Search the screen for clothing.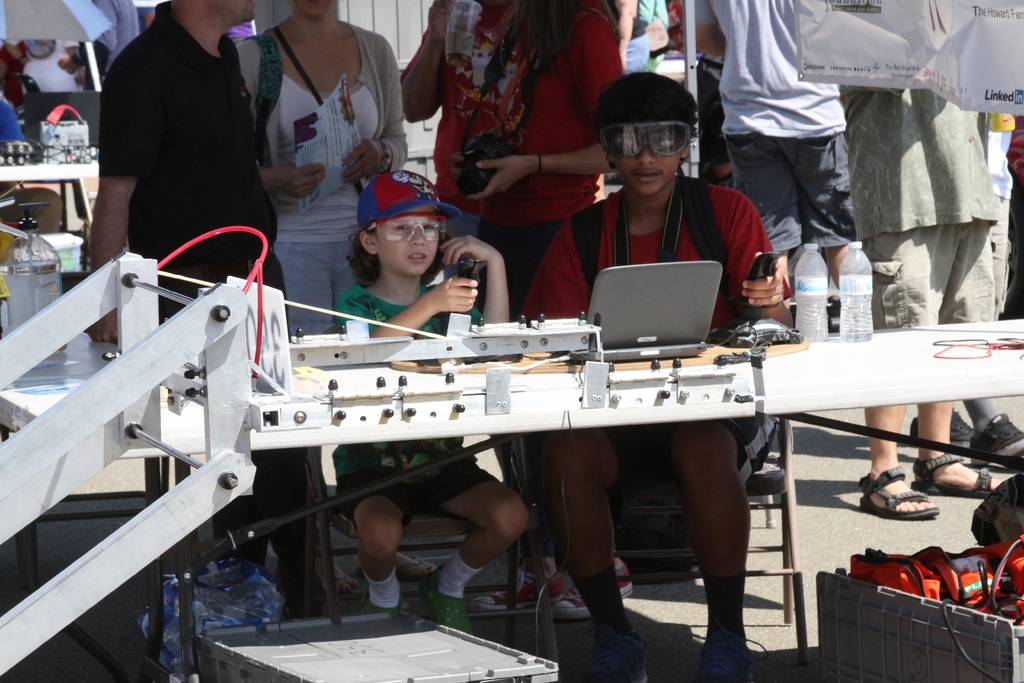
Found at pyautogui.locateOnScreen(987, 102, 1017, 318).
